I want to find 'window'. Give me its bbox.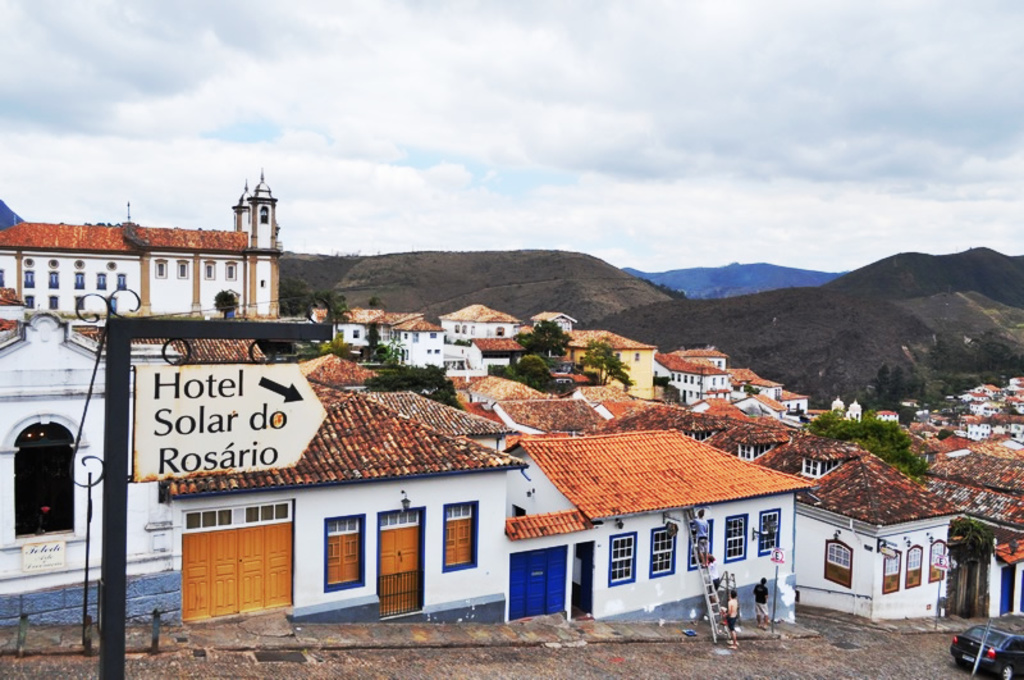
rect(47, 268, 61, 288).
